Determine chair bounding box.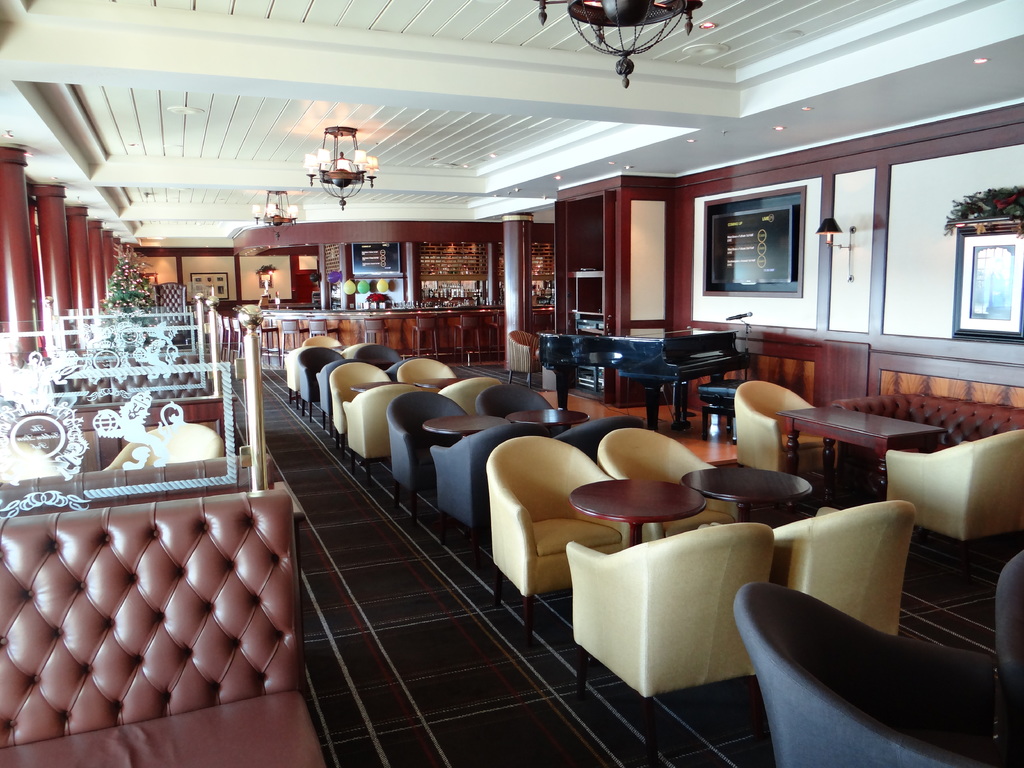
Determined: [429, 422, 551, 566].
